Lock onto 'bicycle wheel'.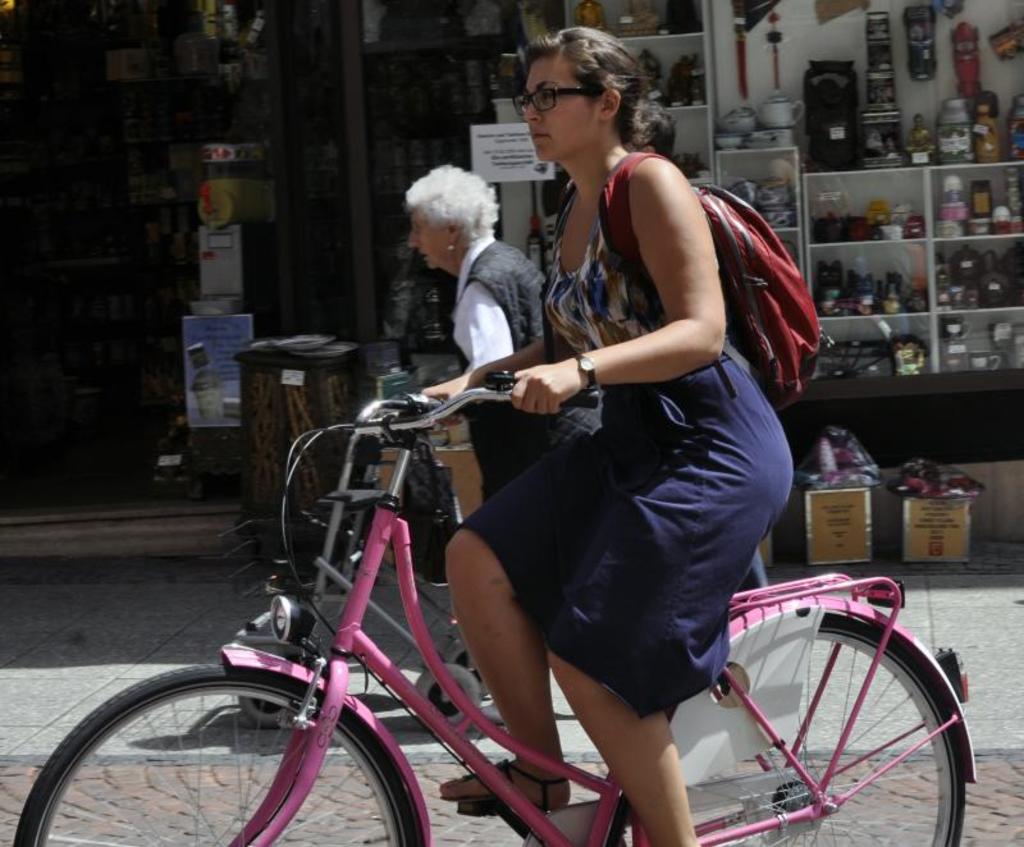
Locked: [left=608, top=605, right=970, bottom=846].
